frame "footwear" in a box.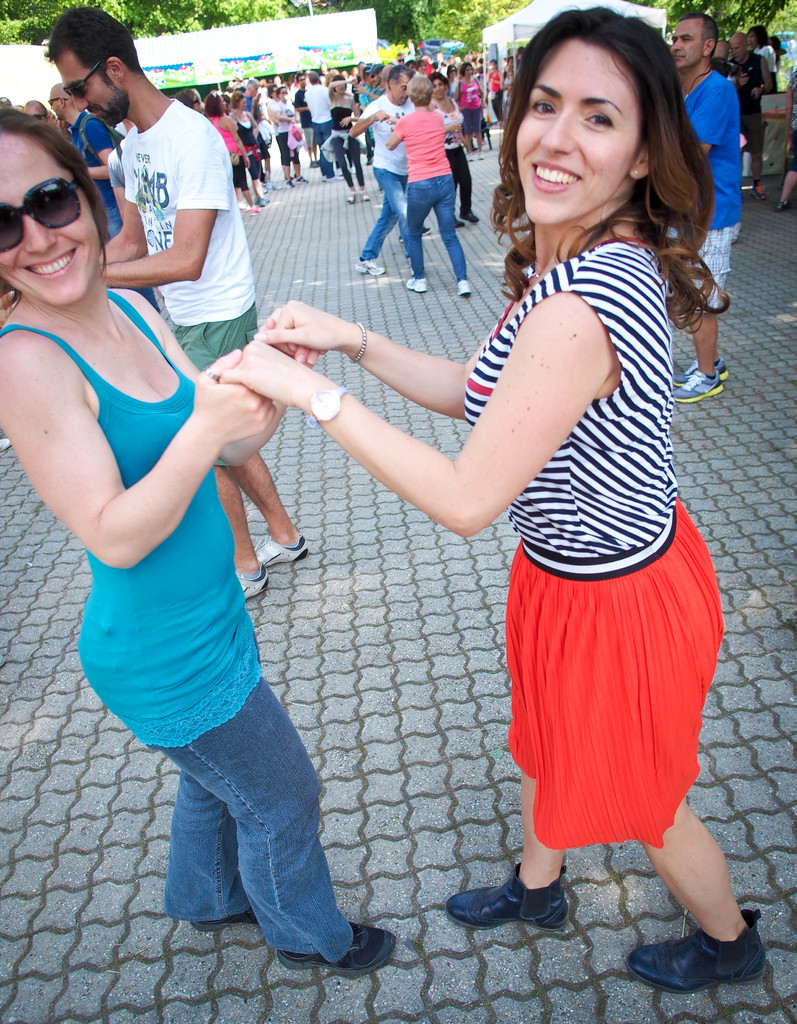
439:860:568:932.
